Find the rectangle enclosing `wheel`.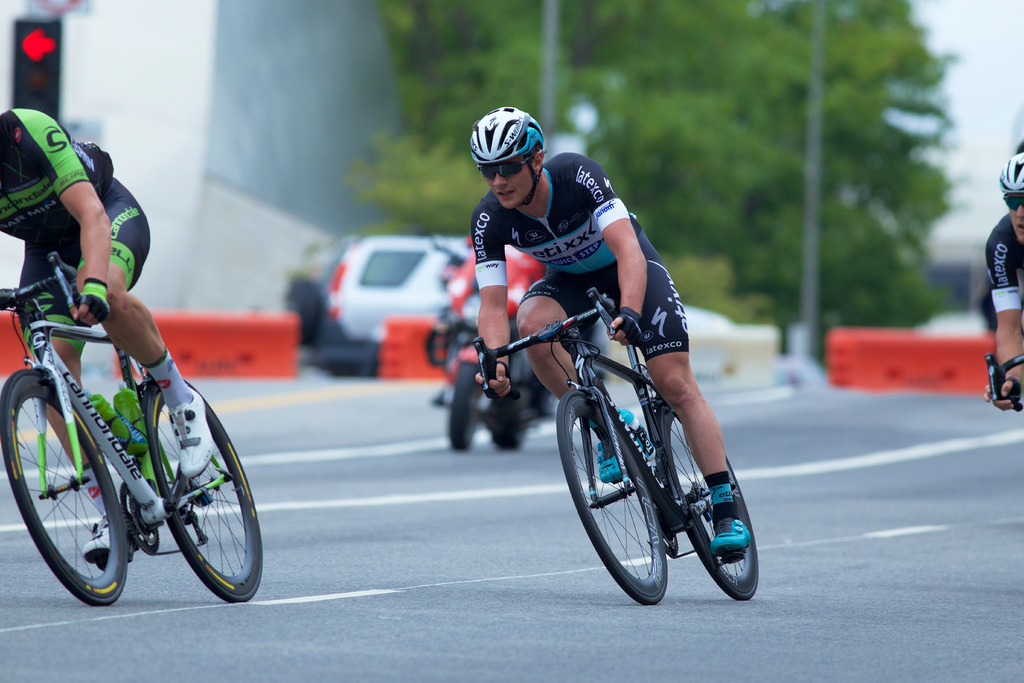
detection(445, 368, 483, 449).
